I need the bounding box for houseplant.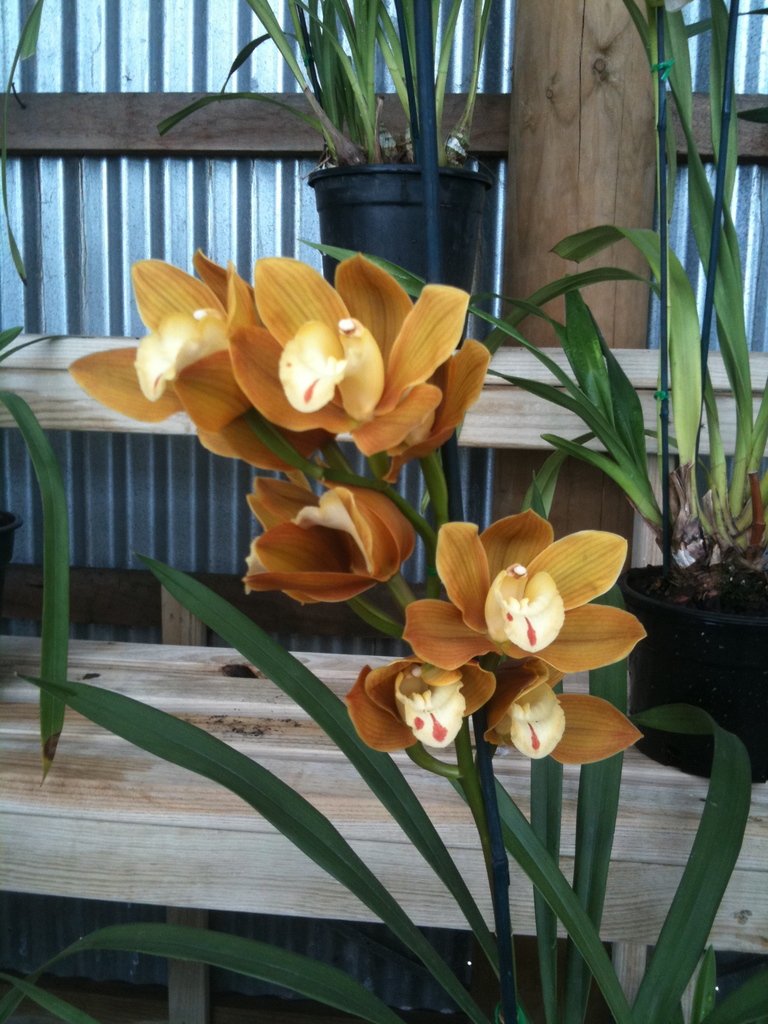
Here it is: BBox(484, 0, 767, 806).
